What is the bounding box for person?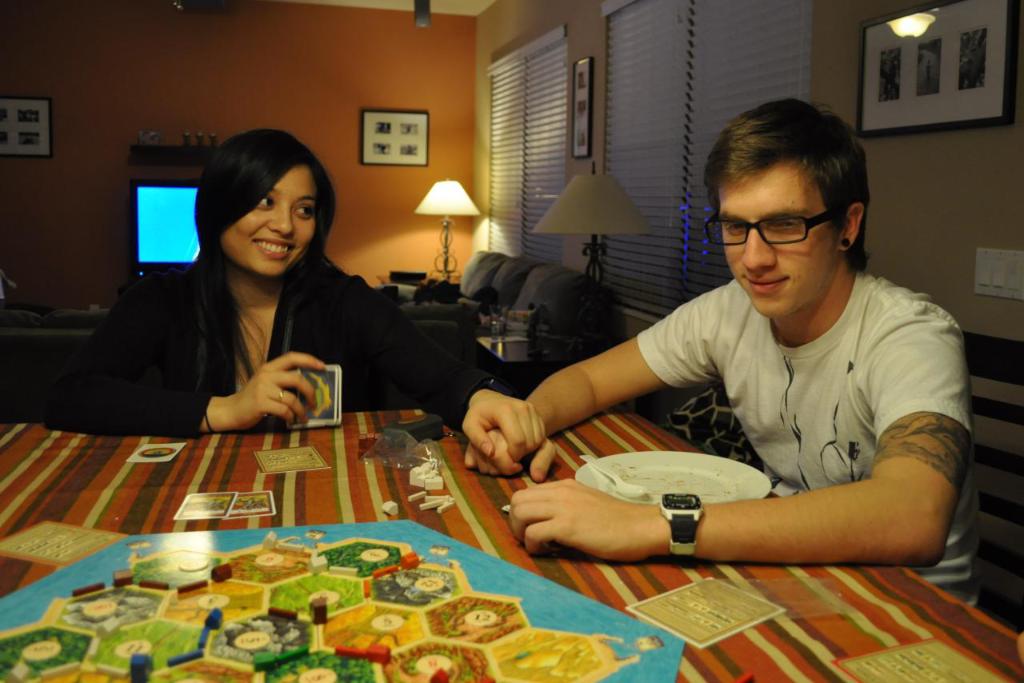
region(462, 100, 980, 610).
